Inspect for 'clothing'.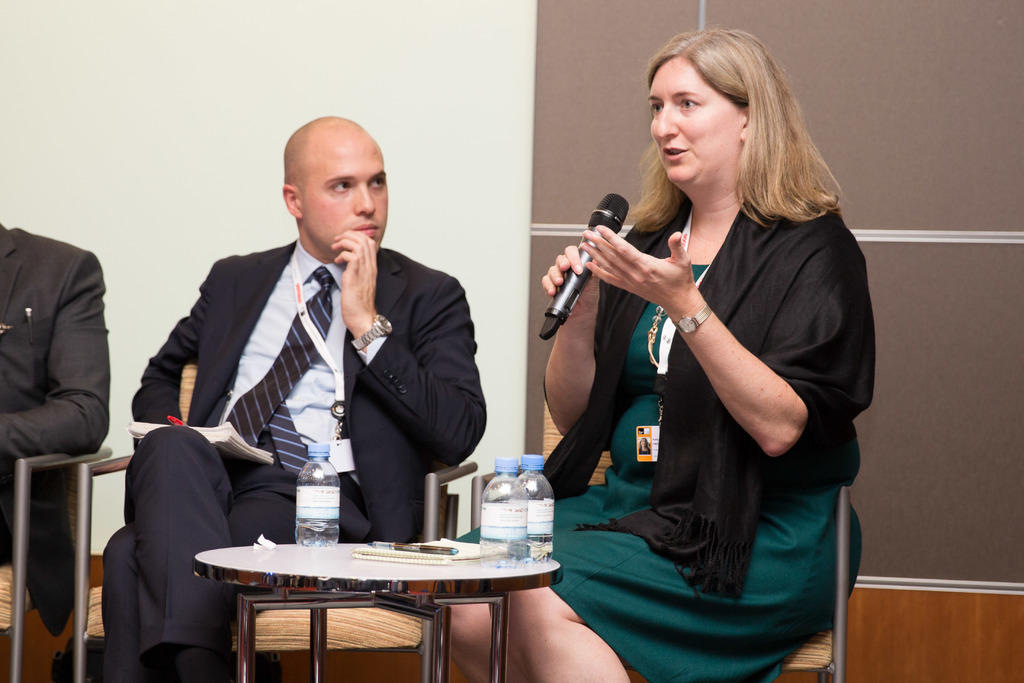
Inspection: bbox=[506, 167, 857, 682].
